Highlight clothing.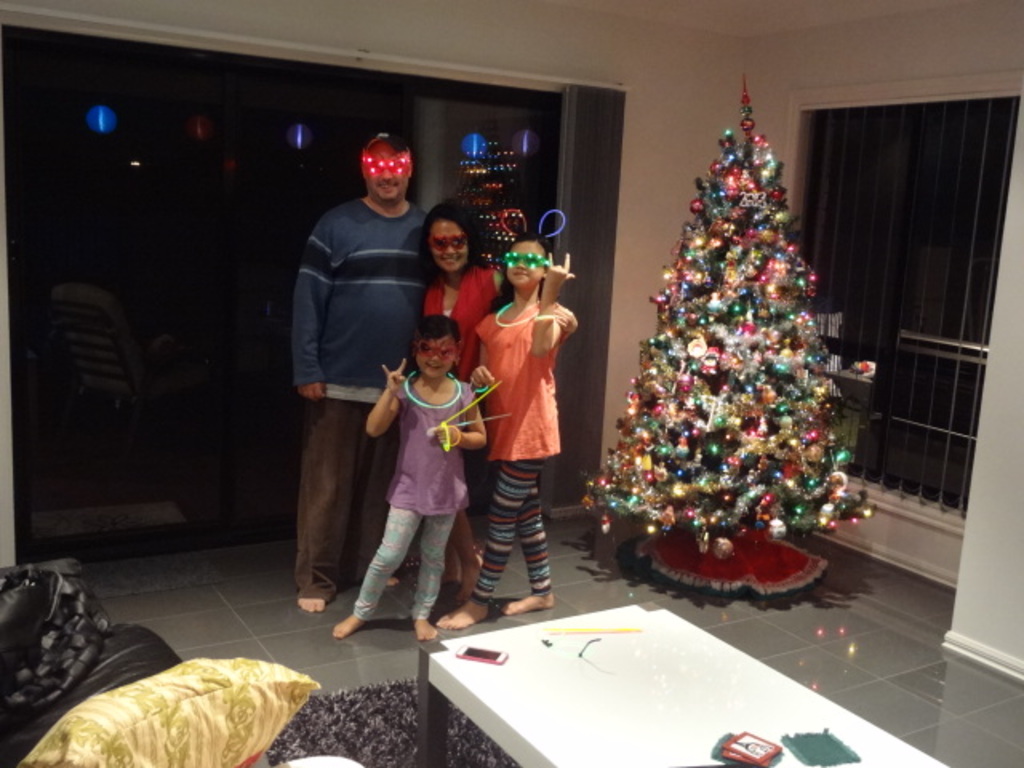
Highlighted region: detection(352, 368, 482, 619).
